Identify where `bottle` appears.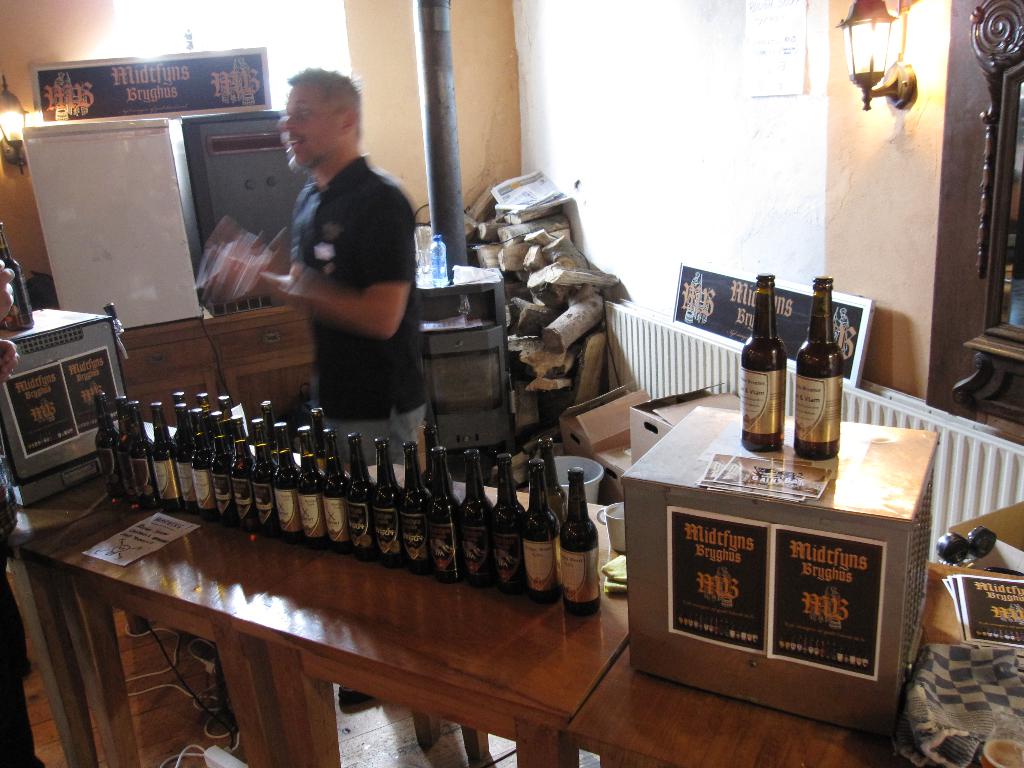
Appears at (175, 403, 202, 516).
